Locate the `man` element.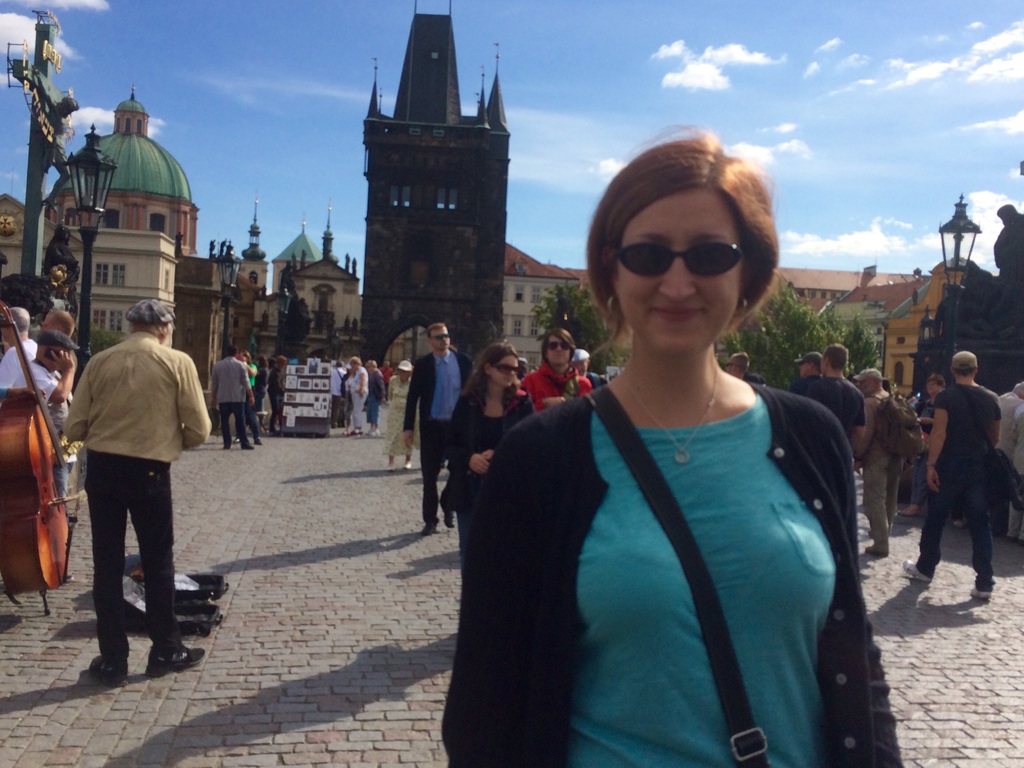
Element bbox: box=[854, 362, 910, 560].
